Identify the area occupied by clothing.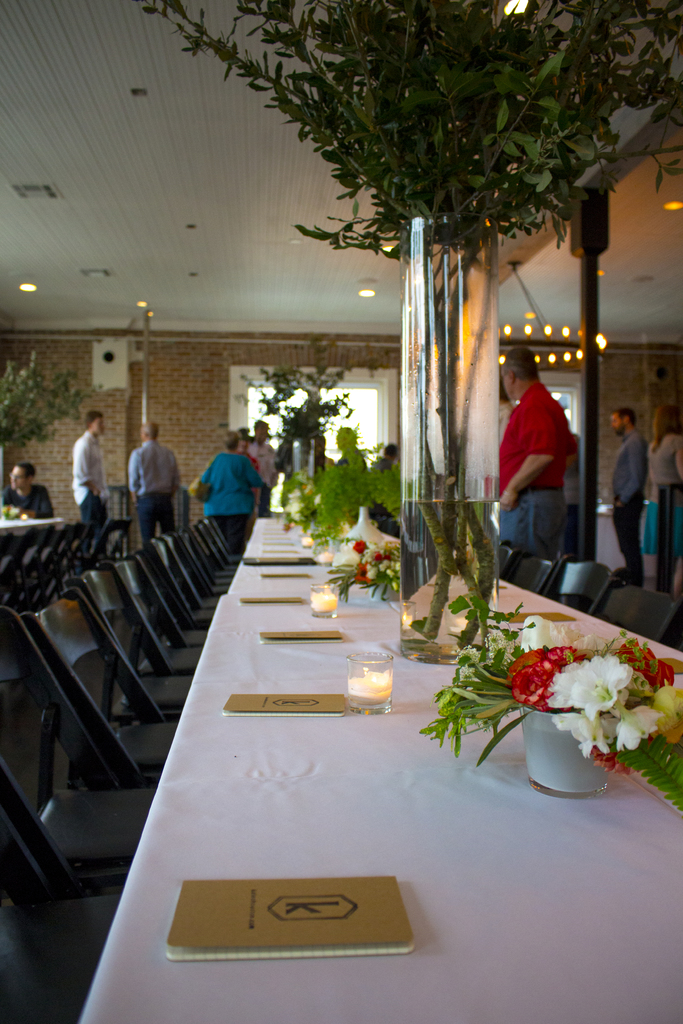
Area: x1=198 y1=429 x2=265 y2=548.
